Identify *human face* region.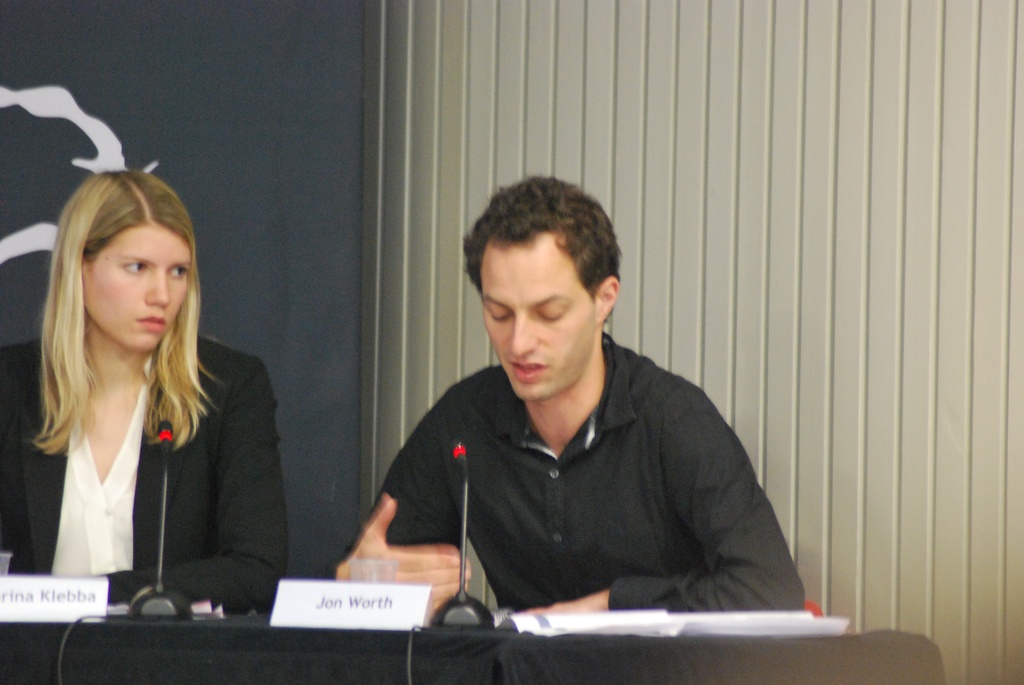
Region: bbox=(476, 248, 595, 404).
